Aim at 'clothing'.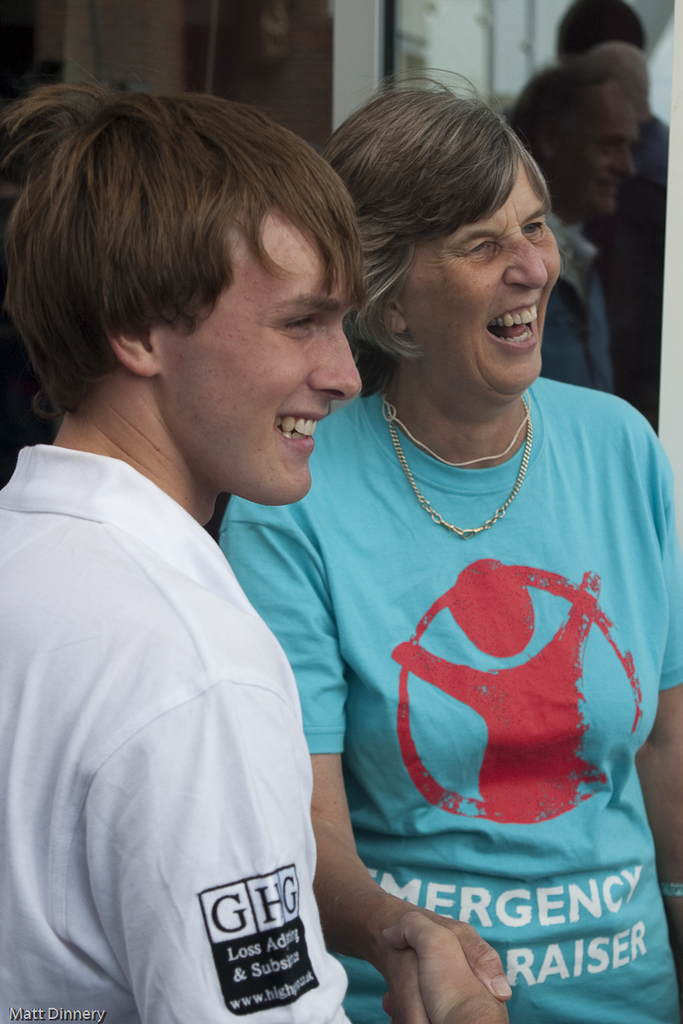
Aimed at l=213, t=382, r=682, b=1023.
